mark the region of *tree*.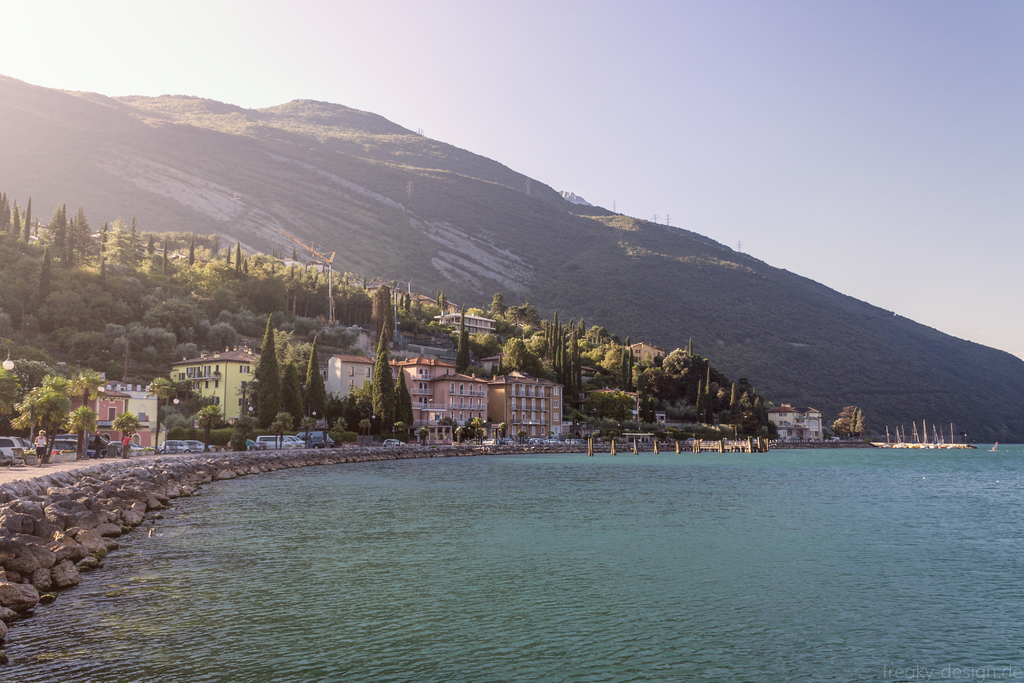
Region: bbox=[306, 339, 331, 424].
